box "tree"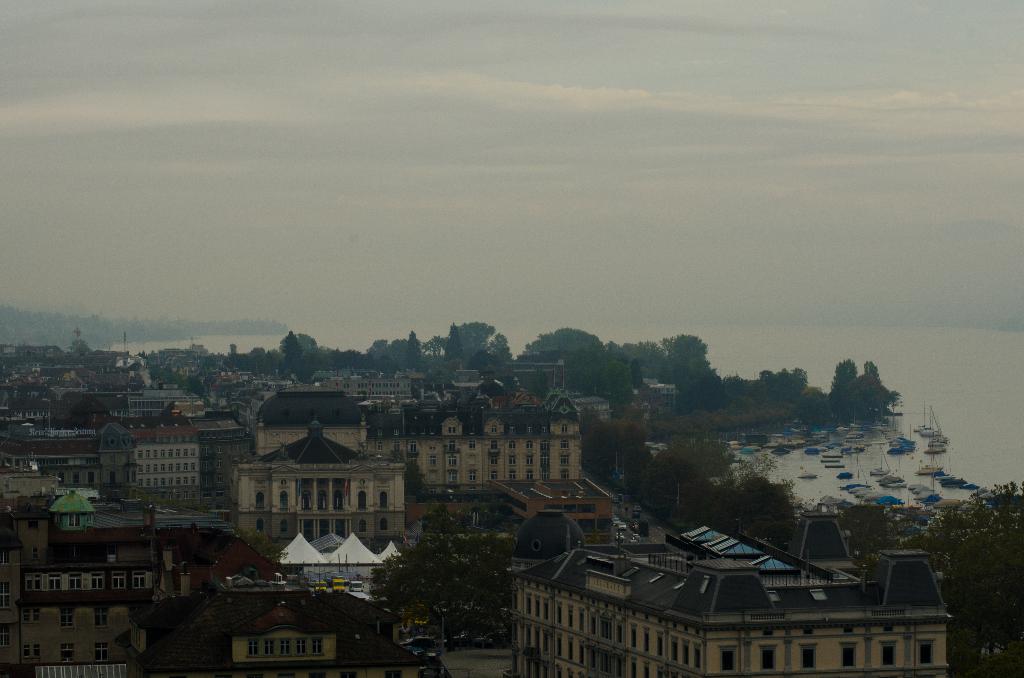
bbox(67, 342, 92, 360)
